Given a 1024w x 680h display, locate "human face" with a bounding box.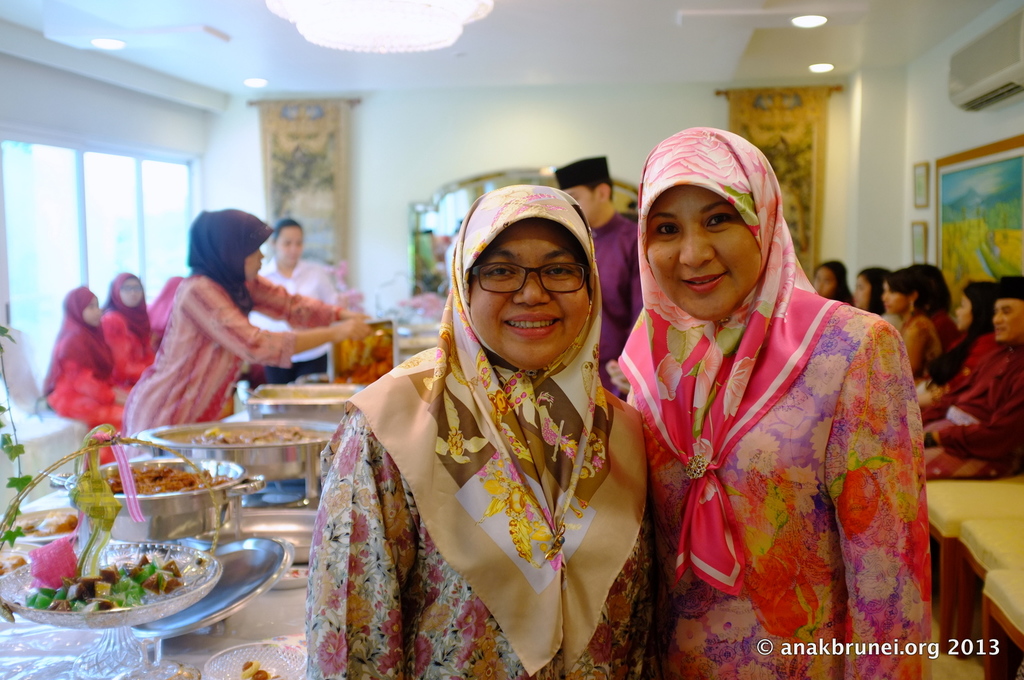
Located: 855/279/874/308.
